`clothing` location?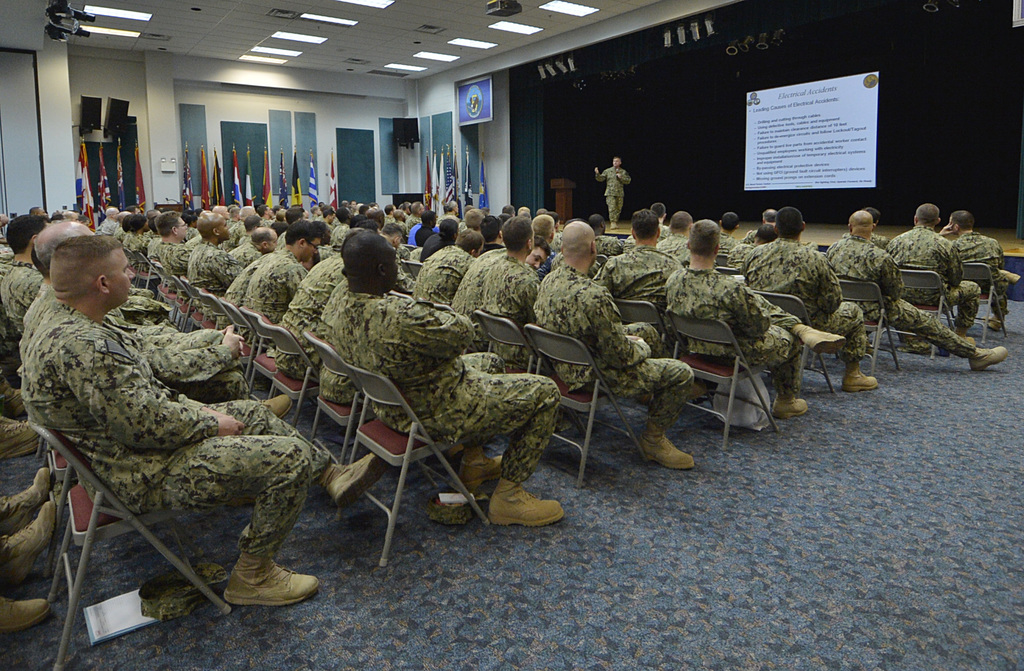
locate(598, 162, 625, 218)
